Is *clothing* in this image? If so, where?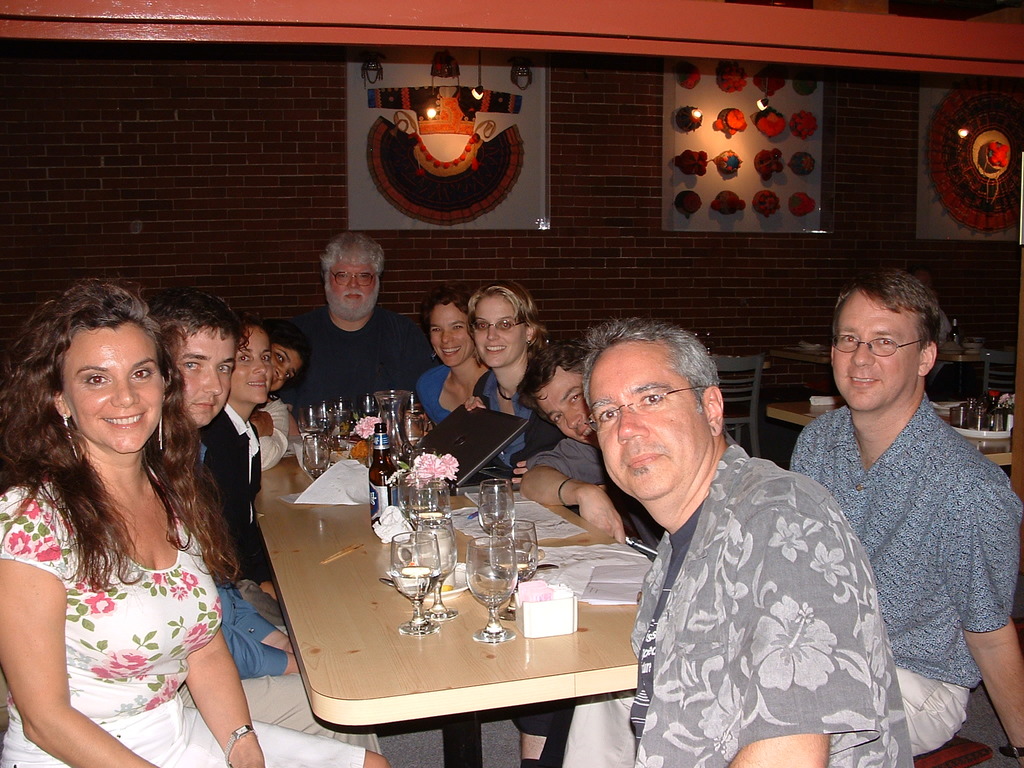
Yes, at (left=476, top=364, right=573, bottom=482).
